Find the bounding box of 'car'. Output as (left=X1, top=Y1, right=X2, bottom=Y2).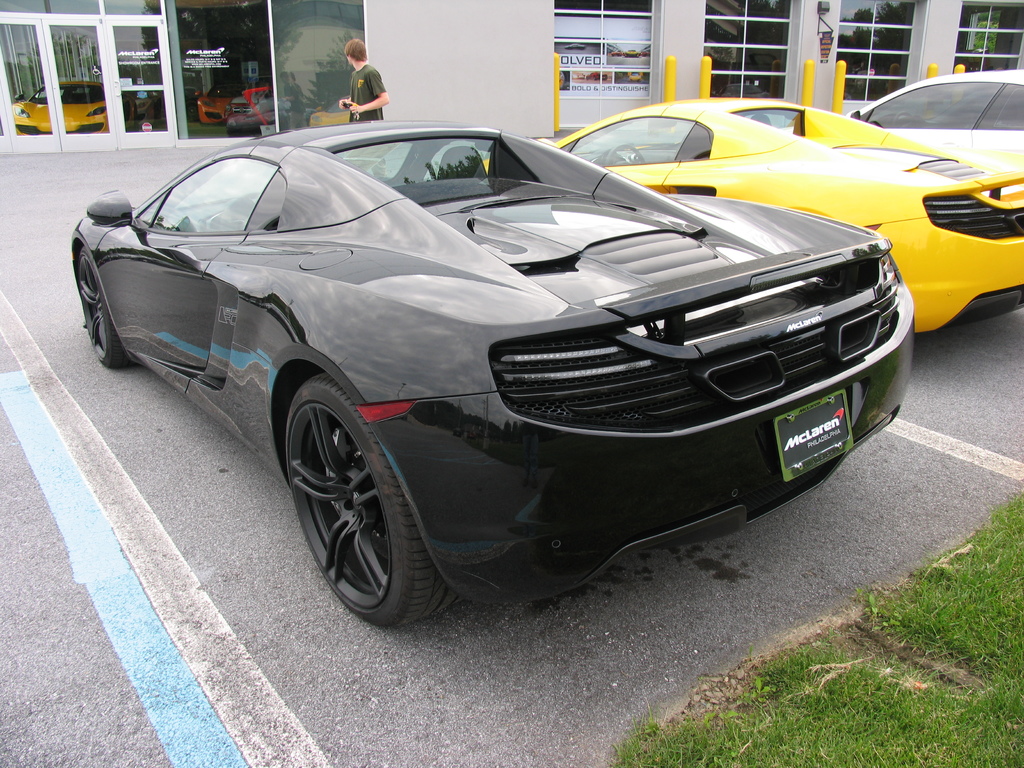
(left=551, top=97, right=1023, bottom=333).
